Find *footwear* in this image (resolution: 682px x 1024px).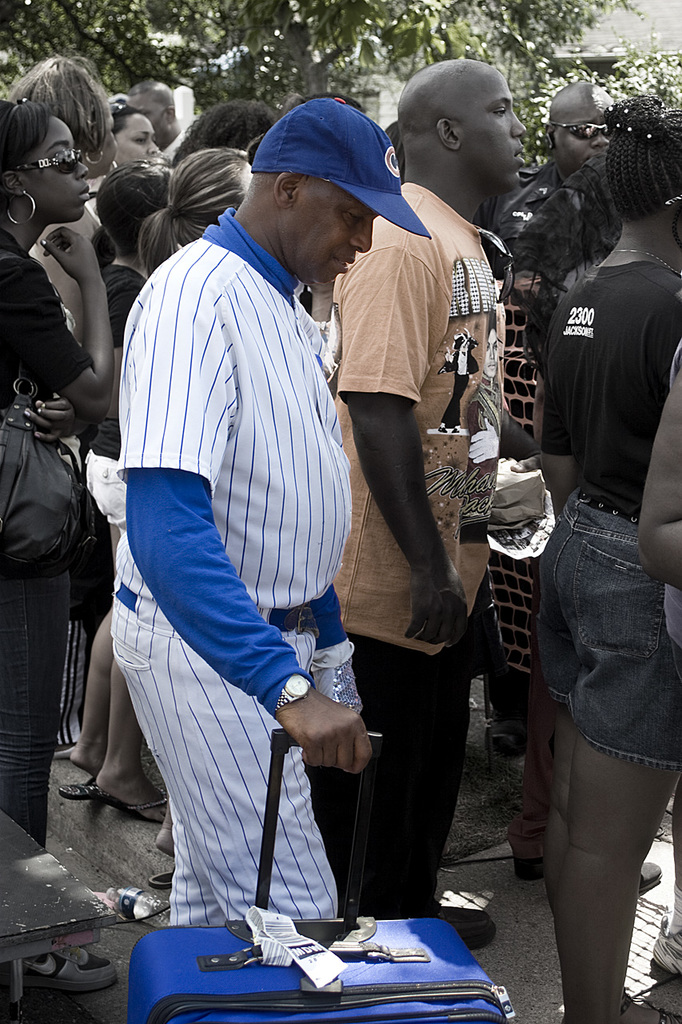
left=640, top=860, right=664, bottom=898.
